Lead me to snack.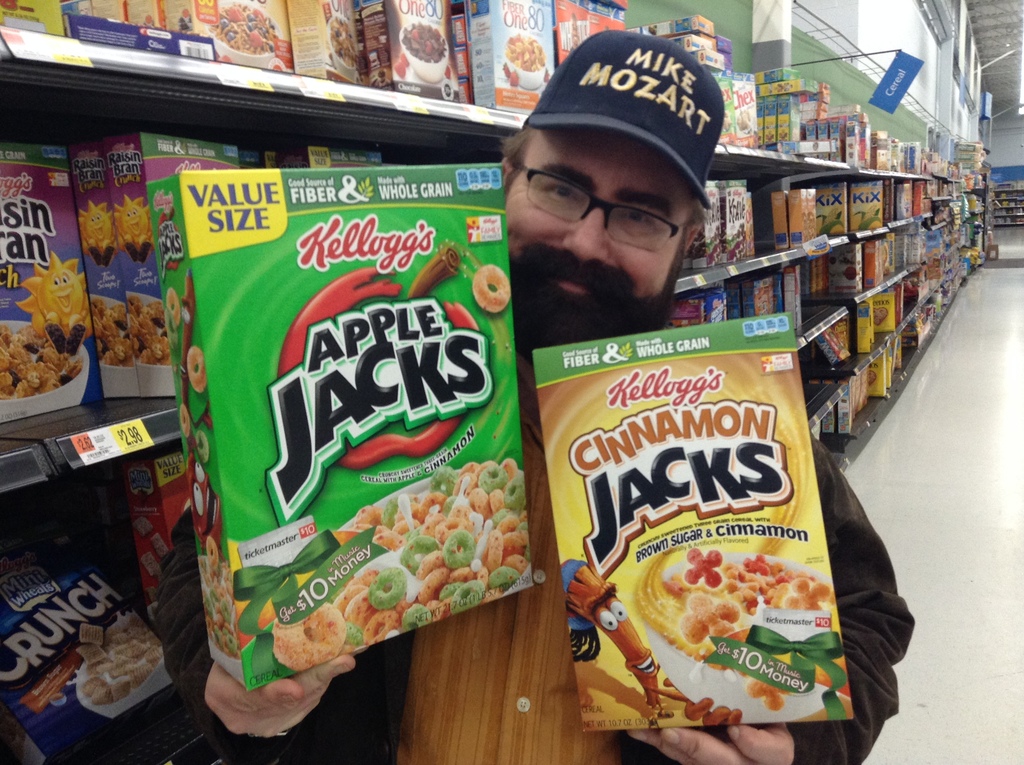
Lead to (x1=70, y1=613, x2=168, y2=707).
